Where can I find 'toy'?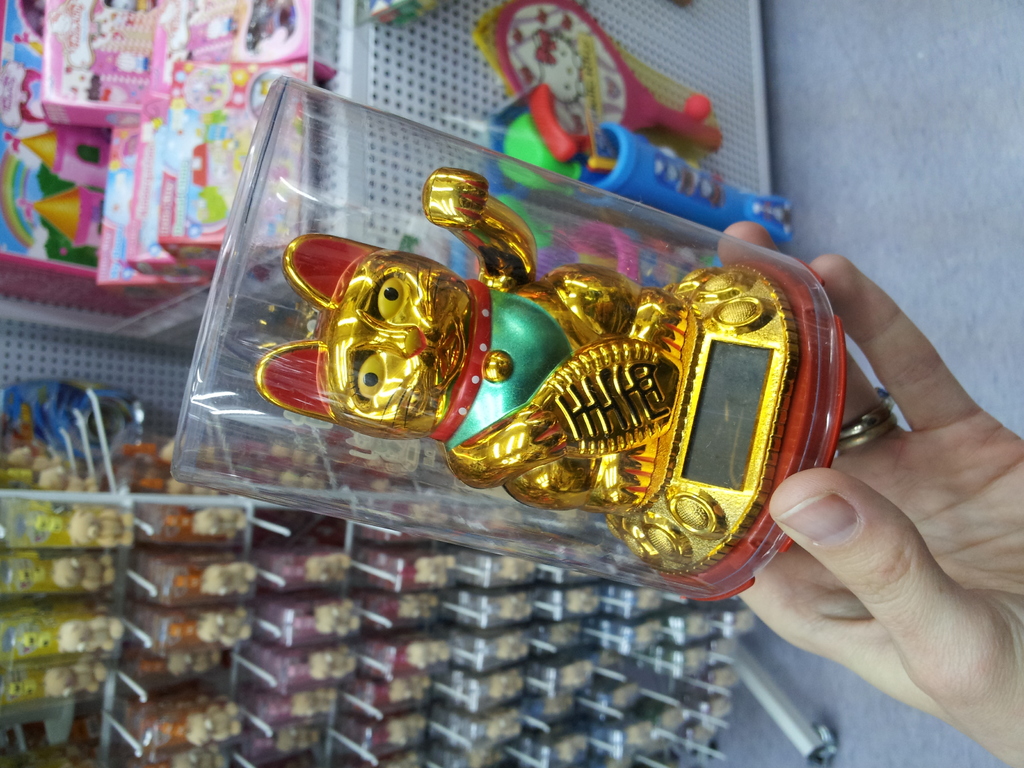
You can find it at (495,595,530,625).
